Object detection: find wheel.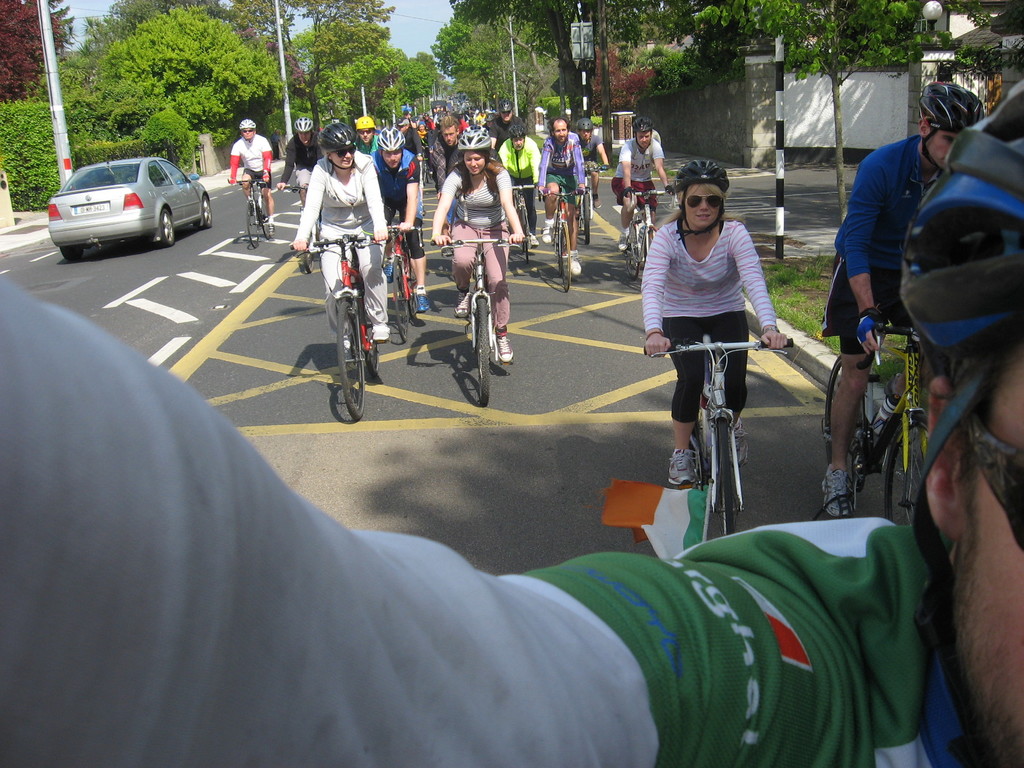
(619,223,641,273).
